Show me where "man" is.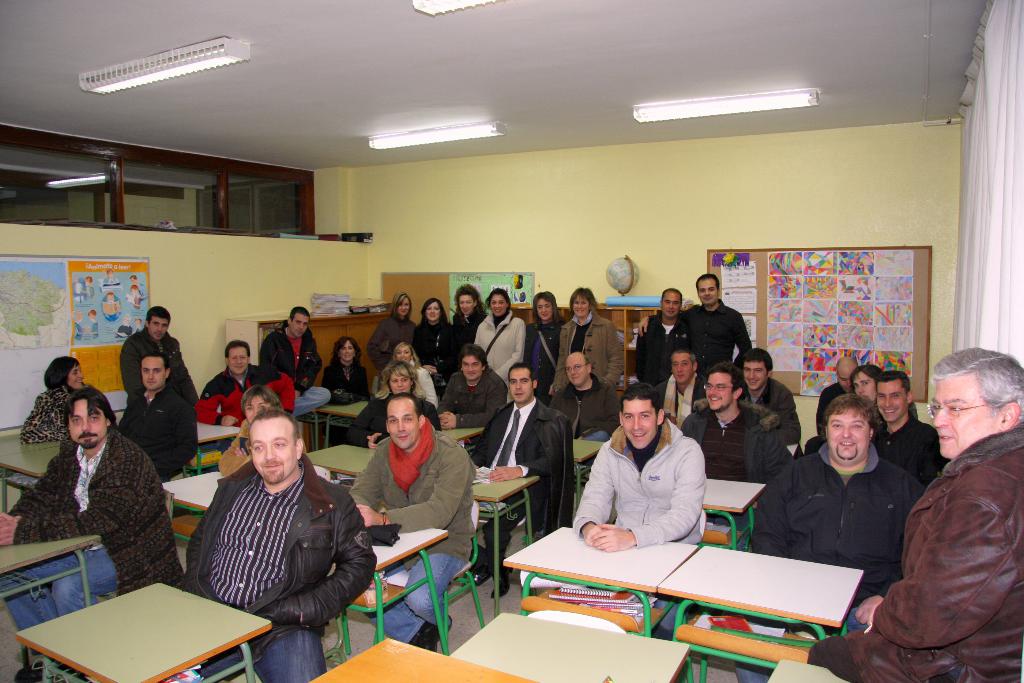
"man" is at [678, 362, 795, 542].
